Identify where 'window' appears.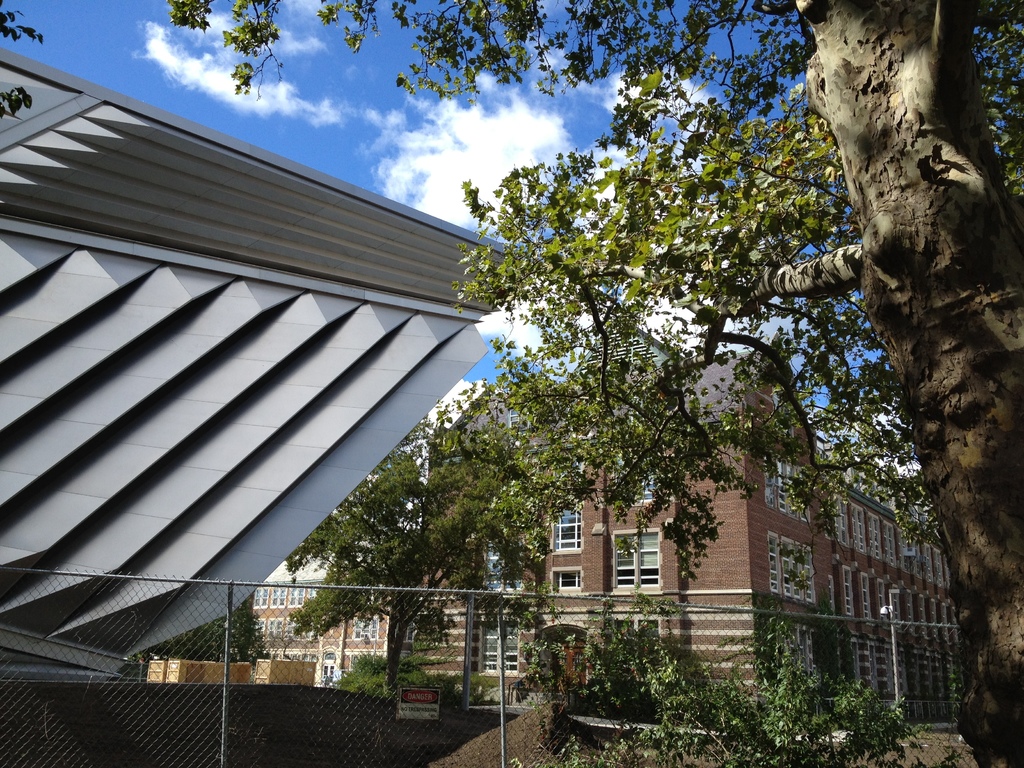
Appears at (left=352, top=612, right=381, bottom=641).
